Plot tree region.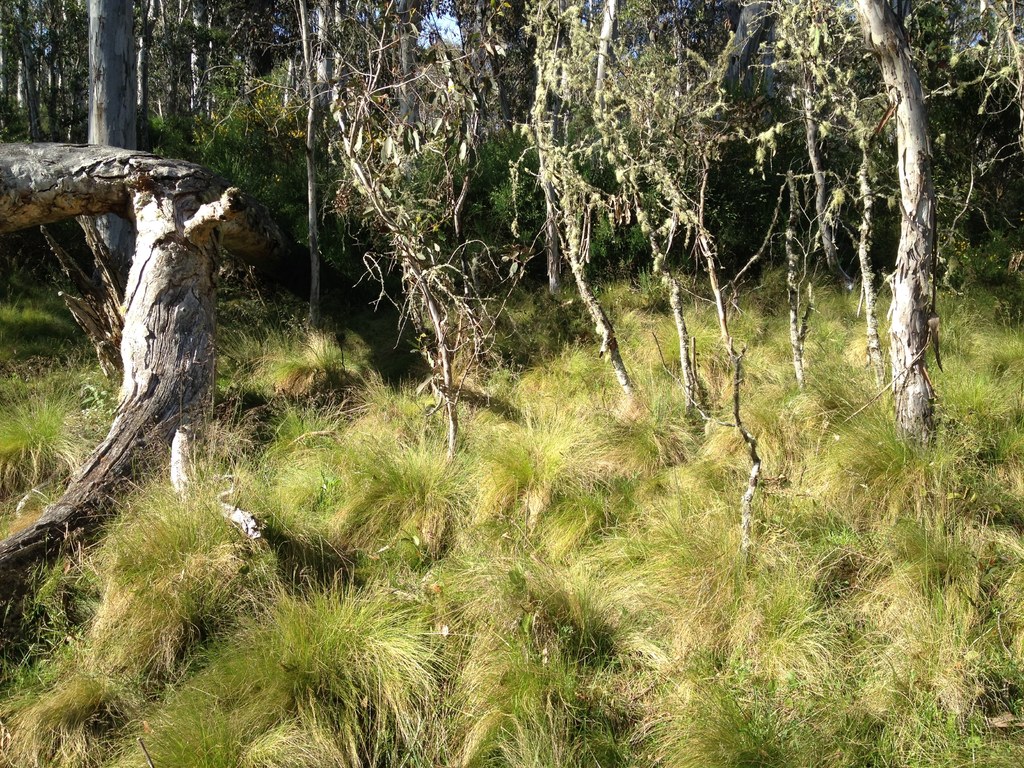
Plotted at locate(142, 0, 179, 129).
